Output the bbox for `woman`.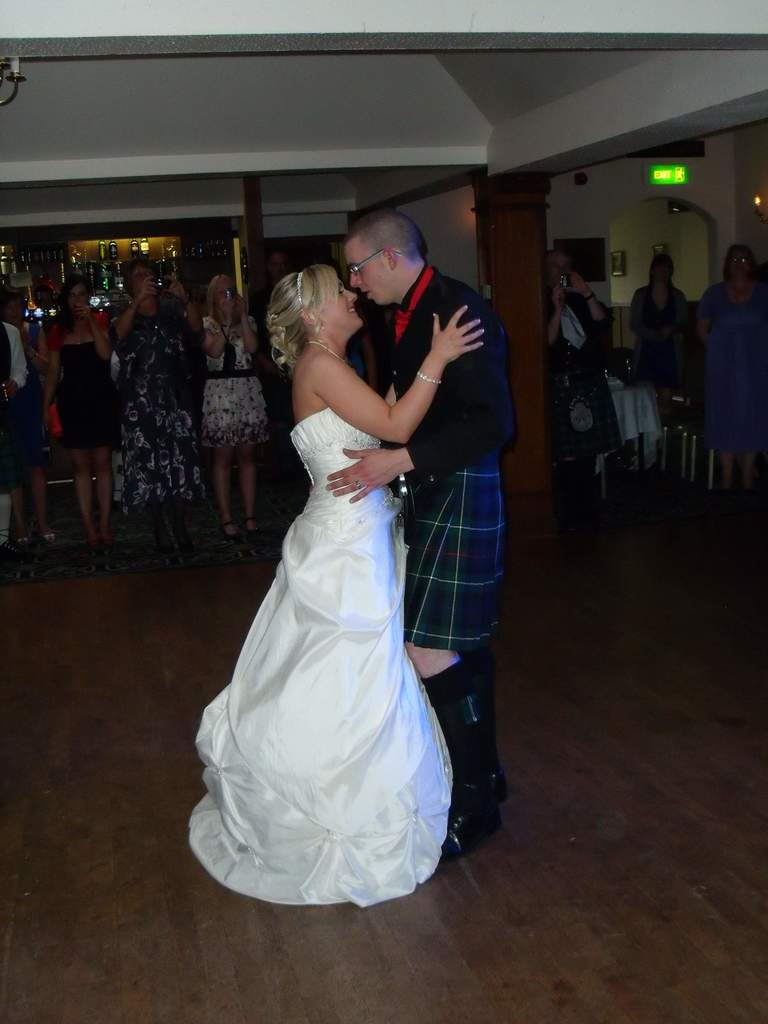
pyautogui.locateOnScreen(618, 253, 696, 459).
